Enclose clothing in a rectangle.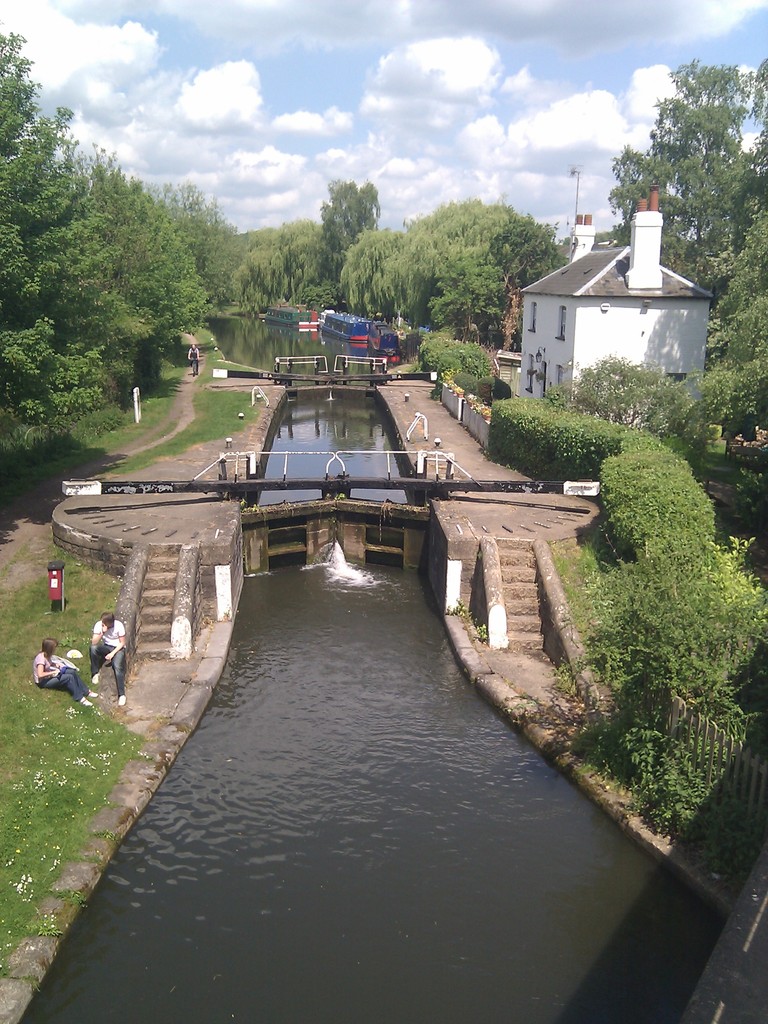
28:655:85:698.
